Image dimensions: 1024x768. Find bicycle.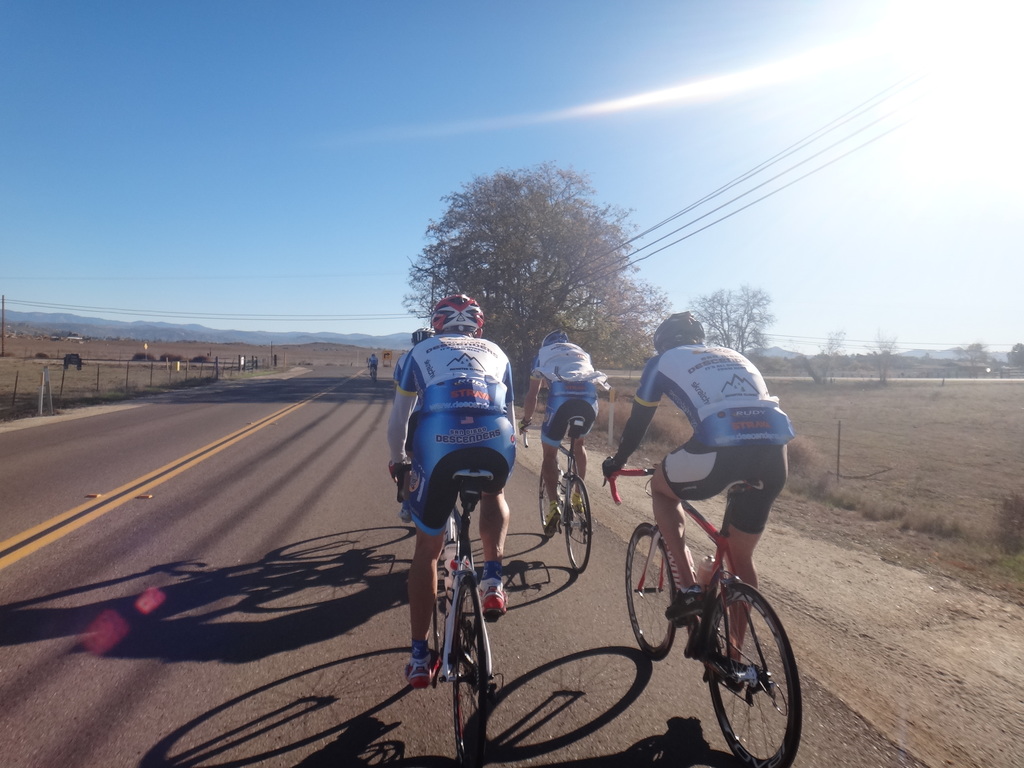
x1=393, y1=466, x2=504, y2=767.
